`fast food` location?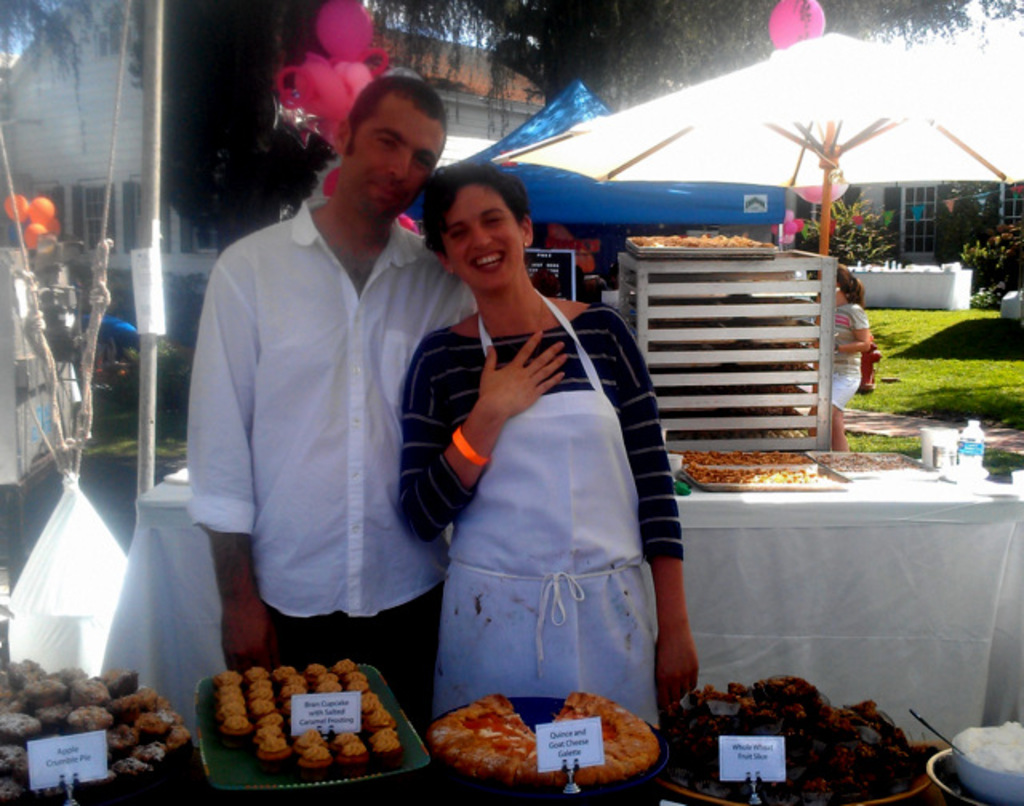
(664, 670, 936, 804)
